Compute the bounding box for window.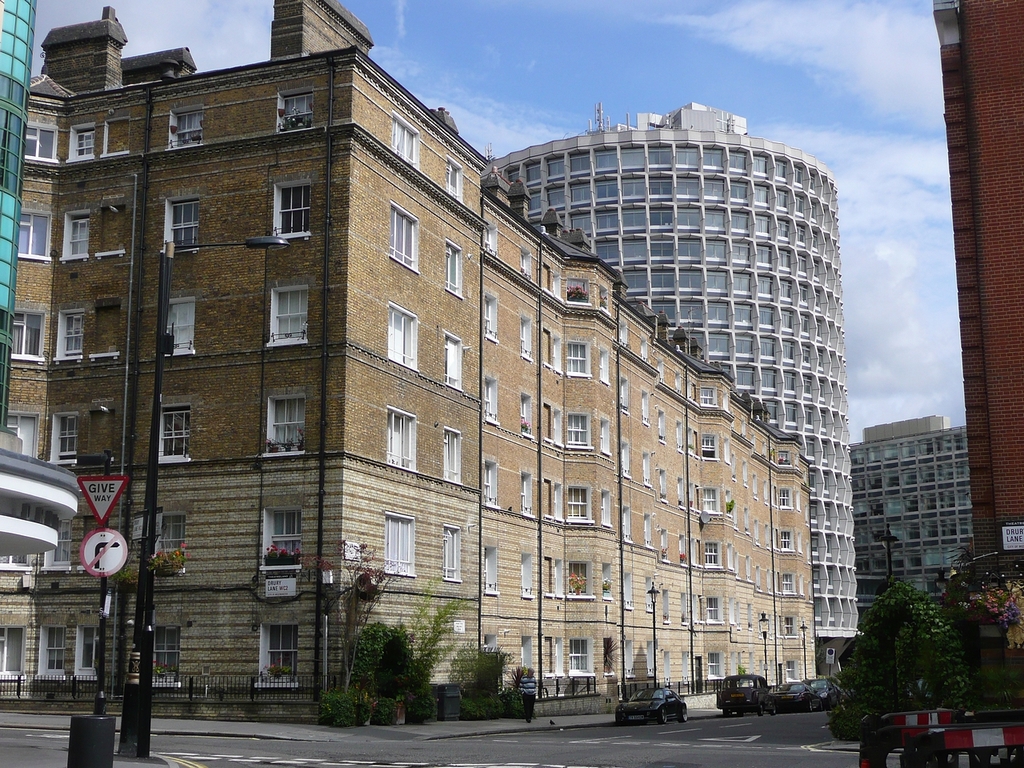
detection(442, 430, 459, 488).
